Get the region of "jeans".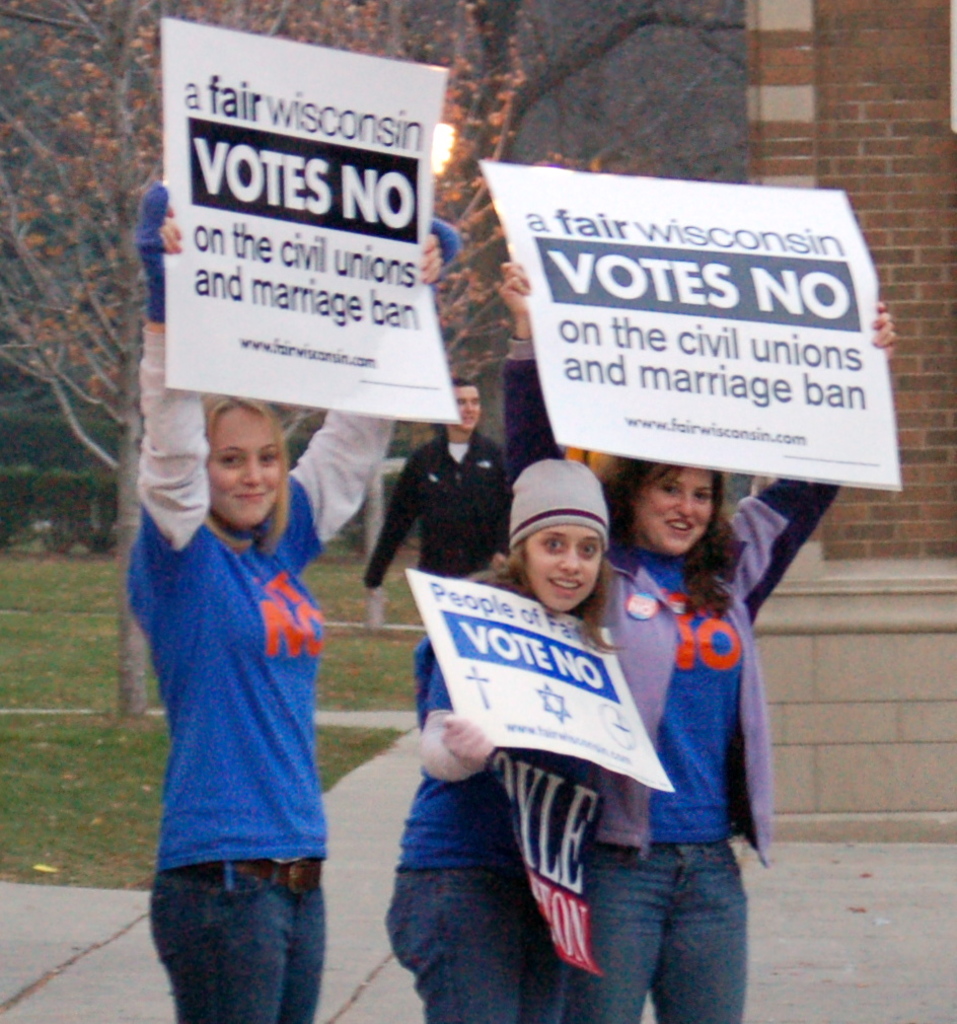
detection(559, 816, 758, 1018).
